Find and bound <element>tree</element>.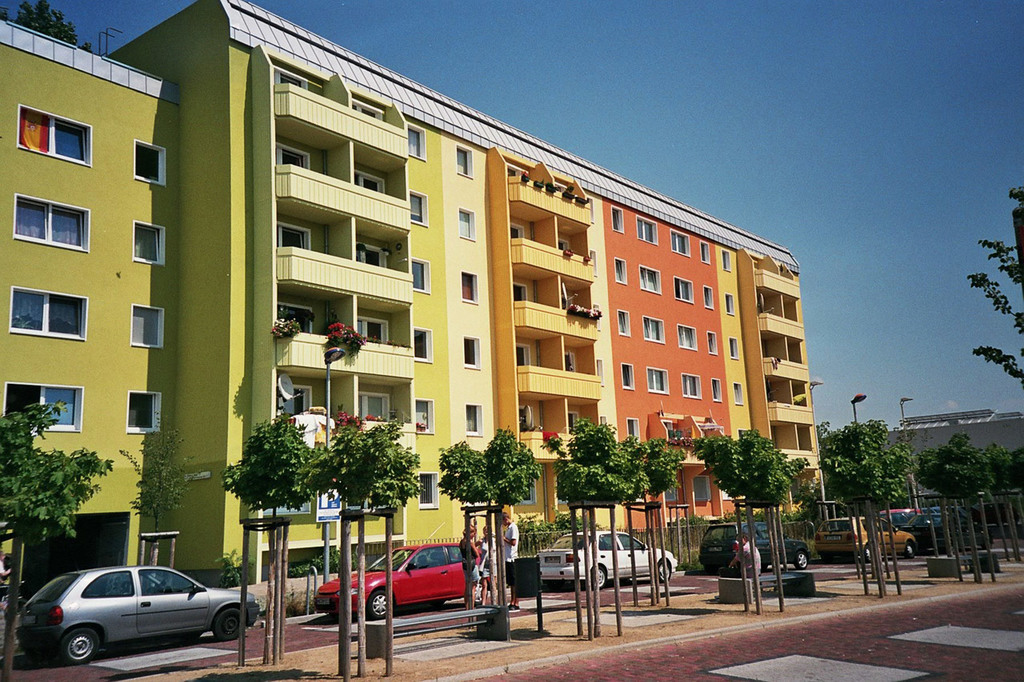
Bound: (x1=574, y1=414, x2=631, y2=631).
